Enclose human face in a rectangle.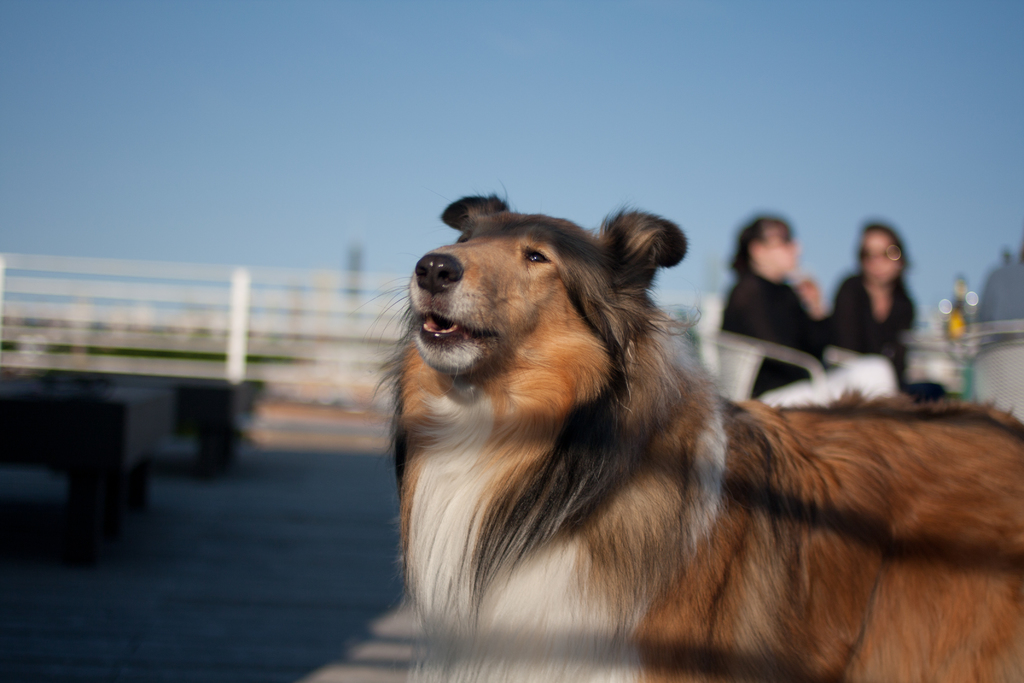
x1=859 y1=230 x2=900 y2=285.
